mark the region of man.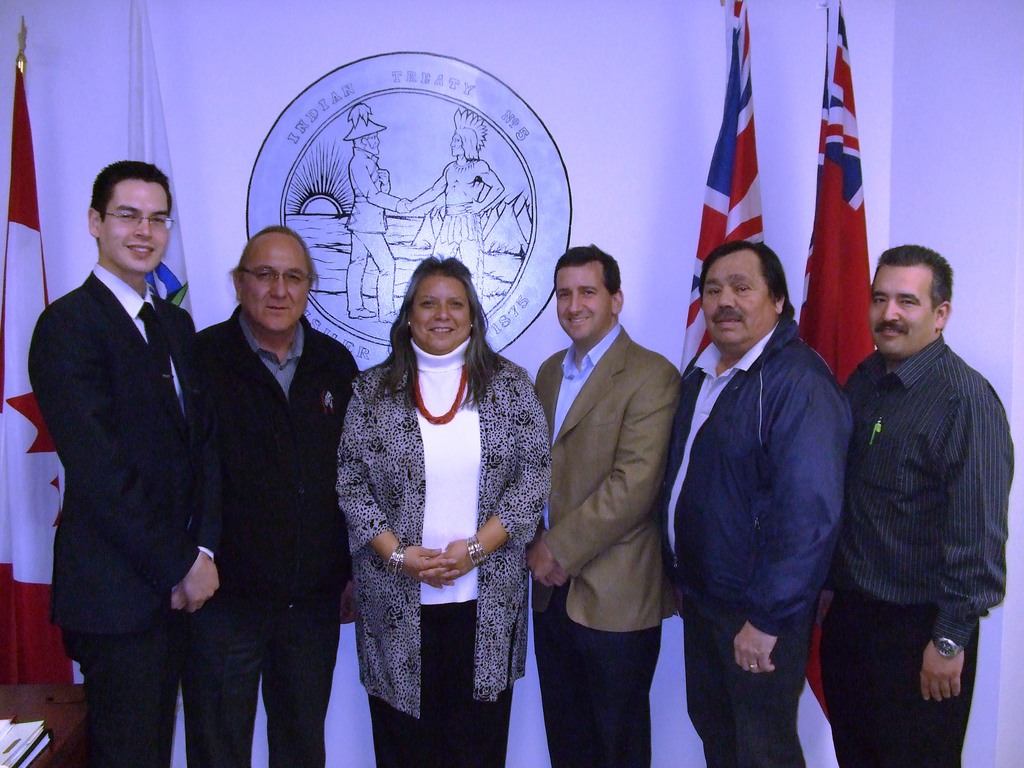
Region: [529,244,682,767].
